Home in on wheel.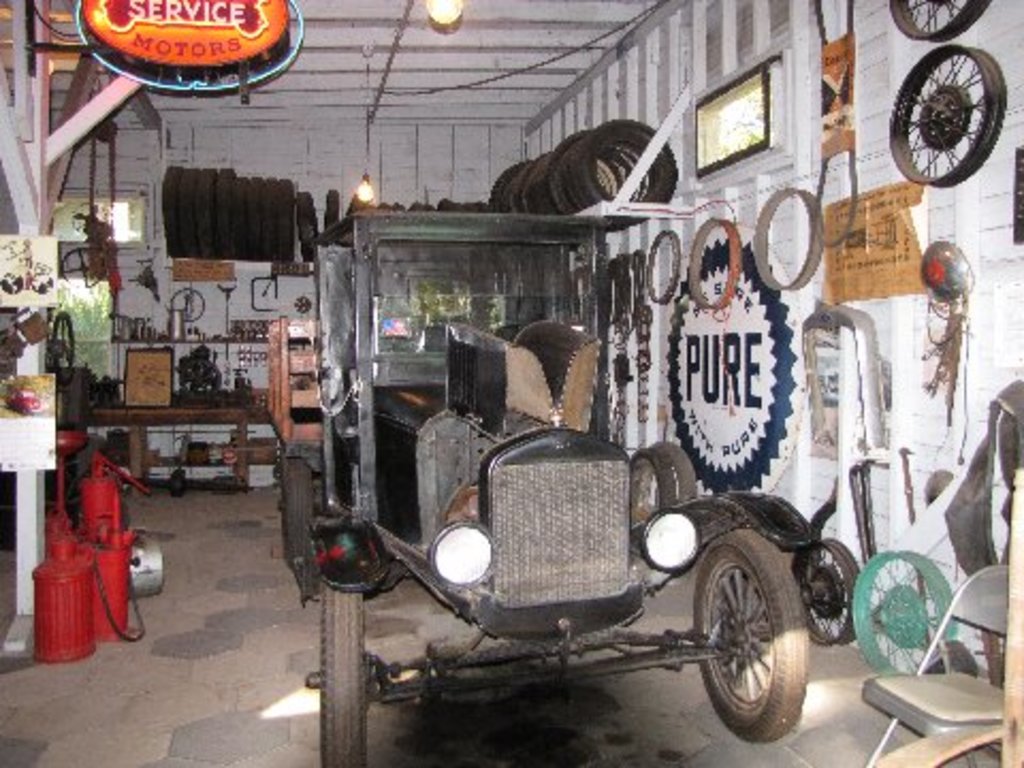
Homed in at (x1=49, y1=309, x2=73, y2=386).
